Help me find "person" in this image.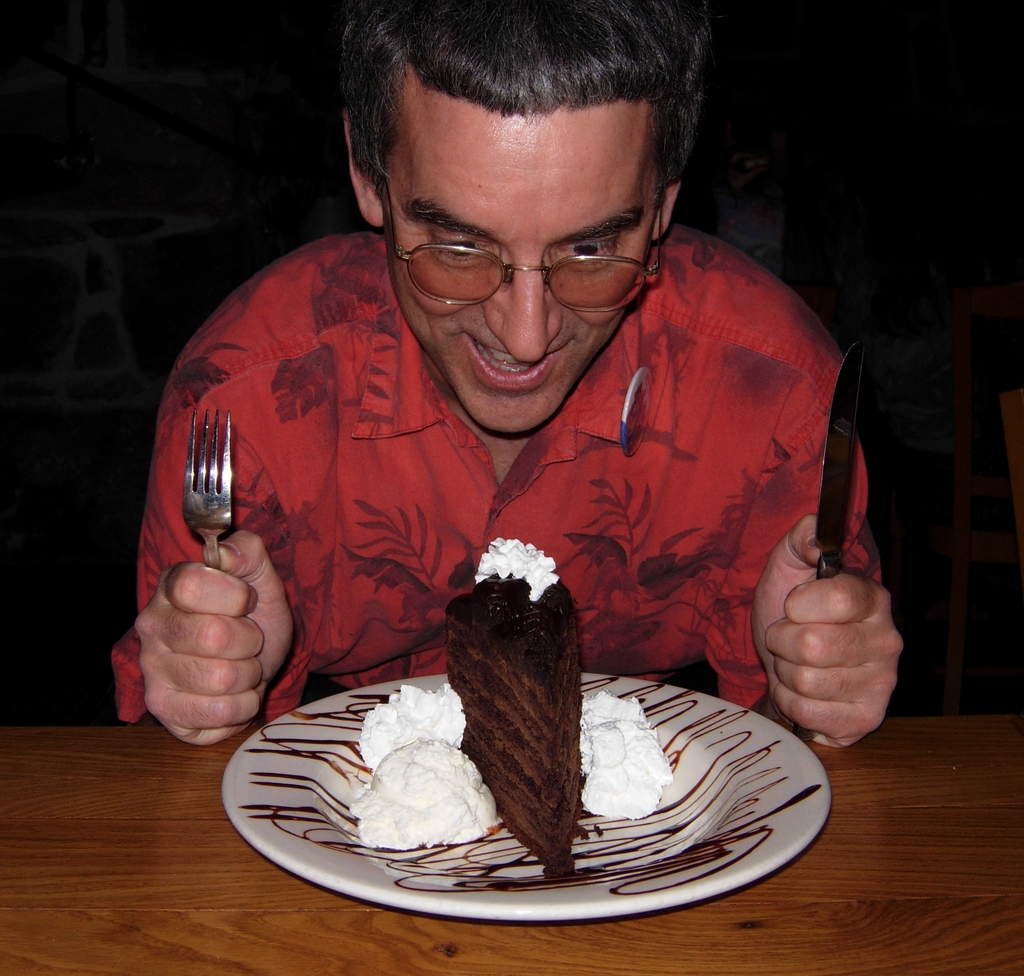
Found it: region(118, 0, 887, 884).
